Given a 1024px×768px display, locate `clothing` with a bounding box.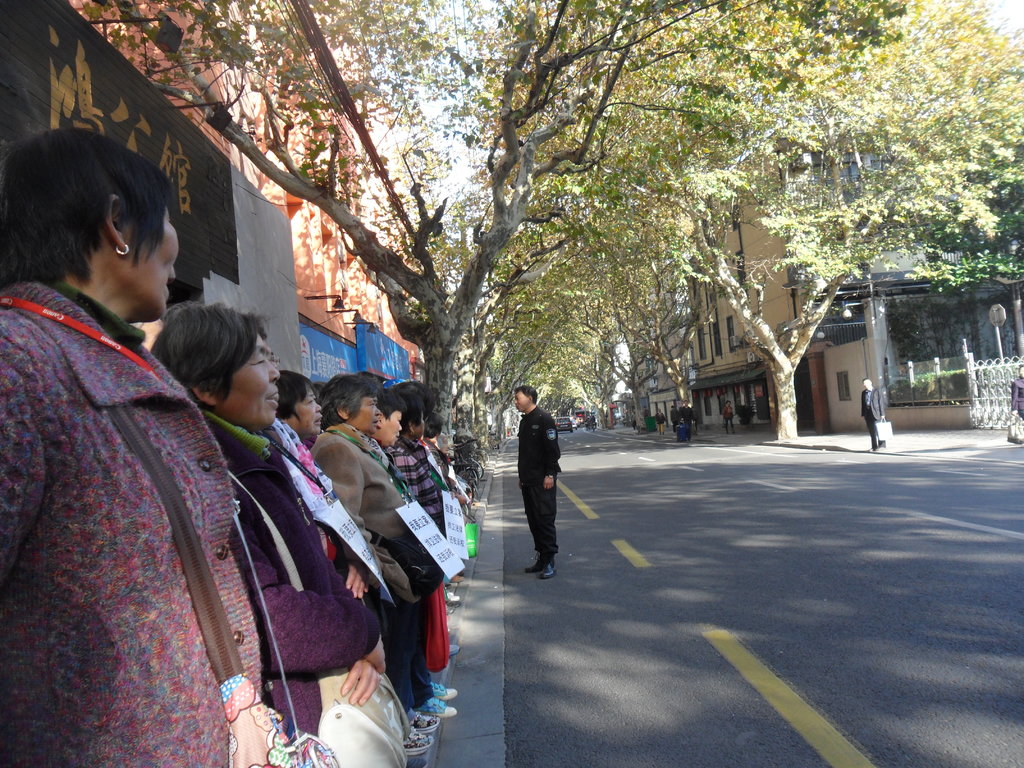
Located: (656,410,669,435).
